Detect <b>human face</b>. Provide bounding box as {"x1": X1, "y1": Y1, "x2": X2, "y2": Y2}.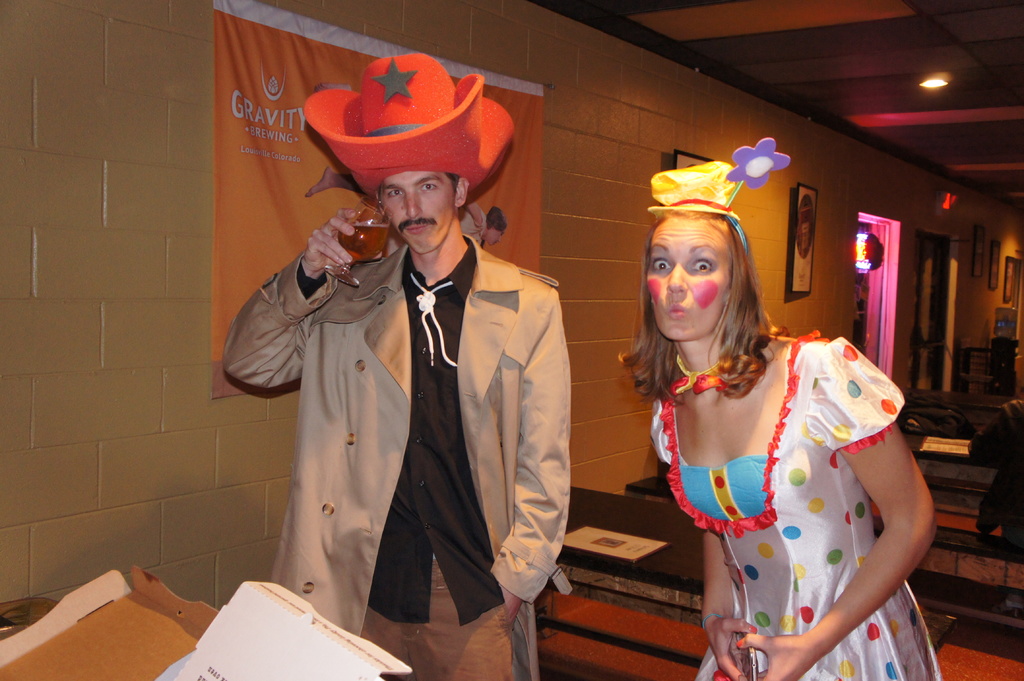
{"x1": 485, "y1": 230, "x2": 505, "y2": 247}.
